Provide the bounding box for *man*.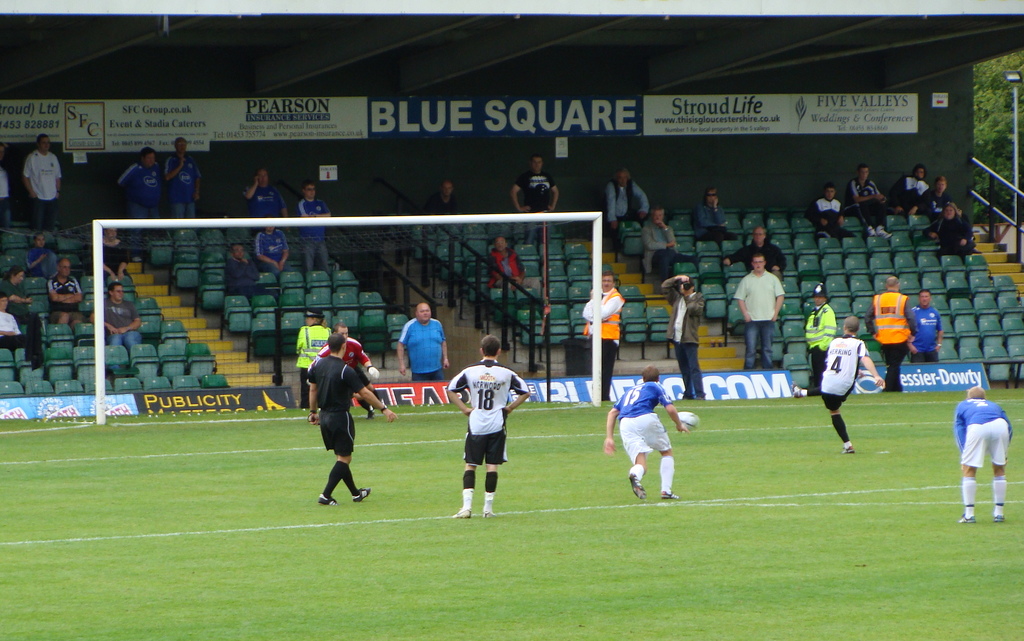
(255,216,287,273).
